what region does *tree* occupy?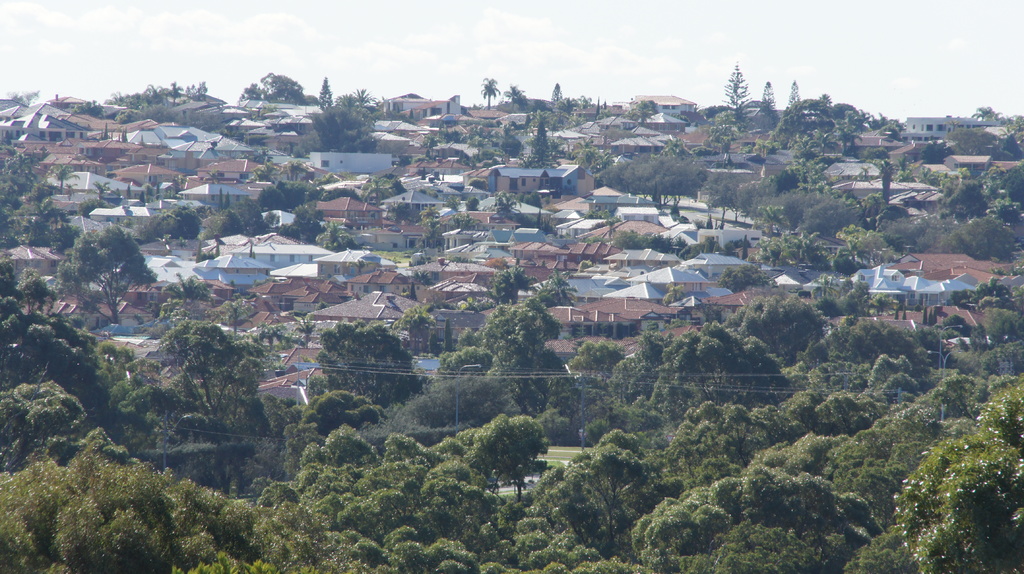
box(317, 300, 328, 310).
